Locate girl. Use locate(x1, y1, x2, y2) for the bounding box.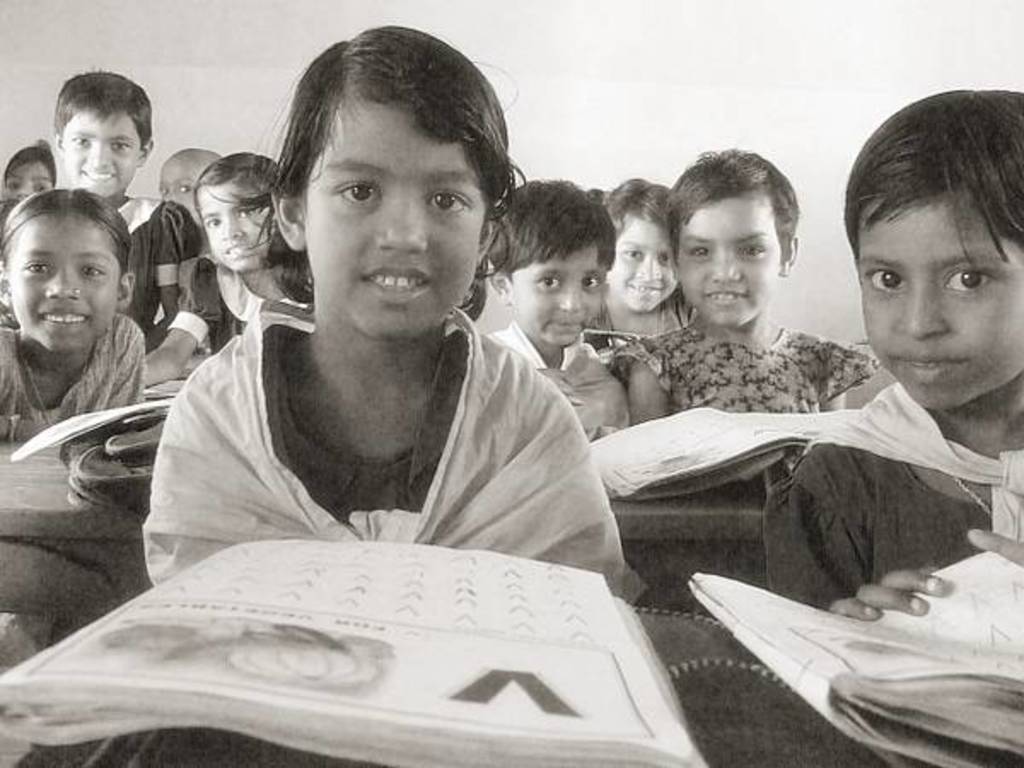
locate(142, 154, 297, 386).
